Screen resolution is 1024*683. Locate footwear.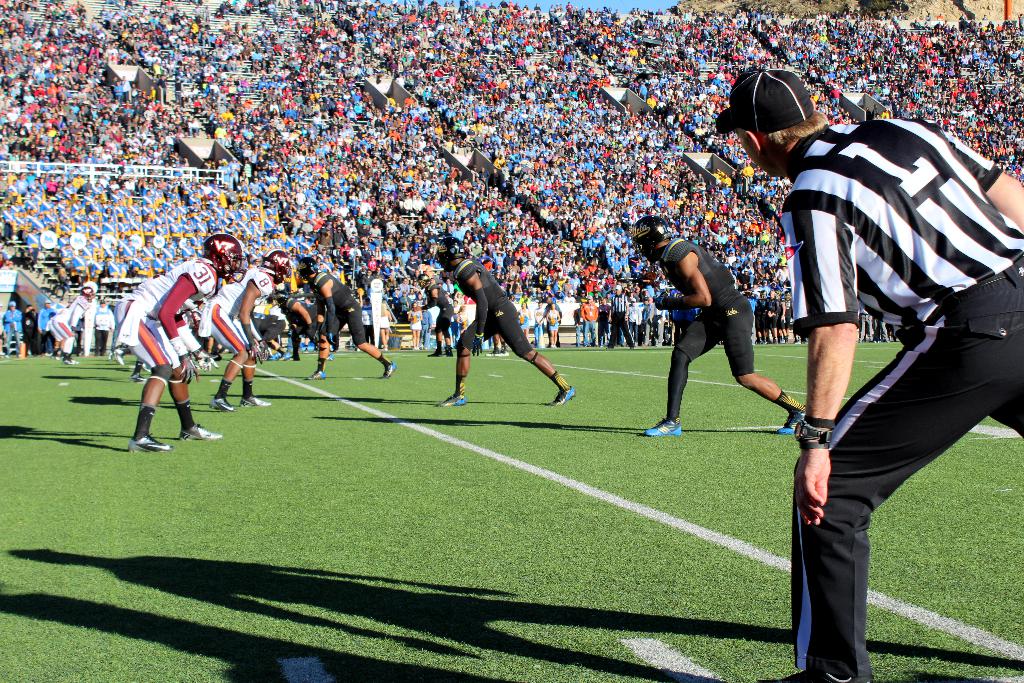
crop(548, 384, 579, 409).
